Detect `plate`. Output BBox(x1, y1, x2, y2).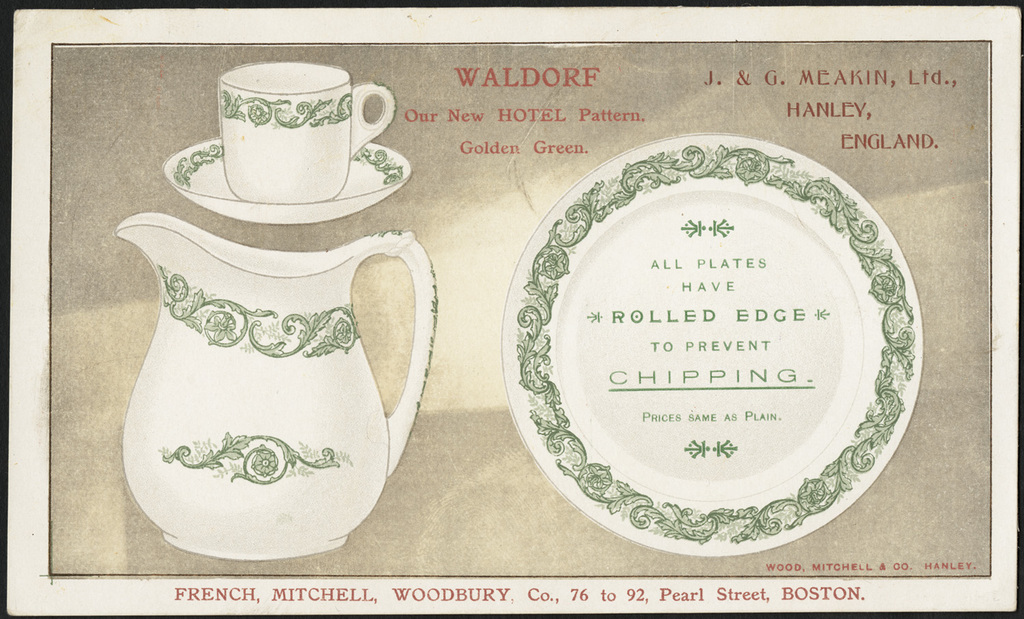
BBox(479, 112, 929, 560).
